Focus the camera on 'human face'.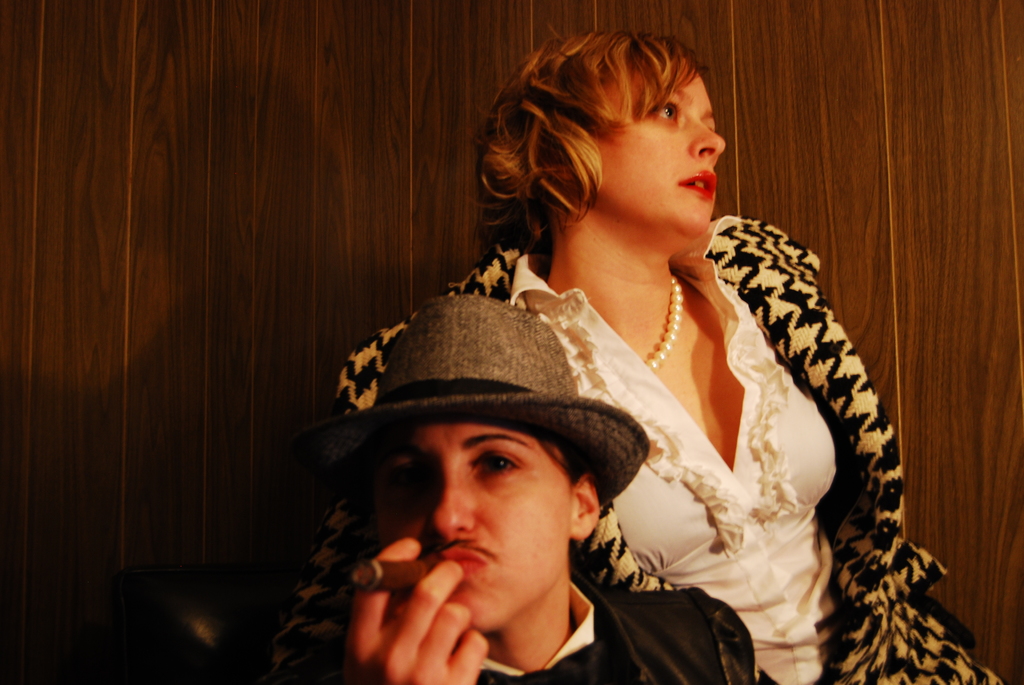
Focus region: crop(601, 77, 730, 237).
